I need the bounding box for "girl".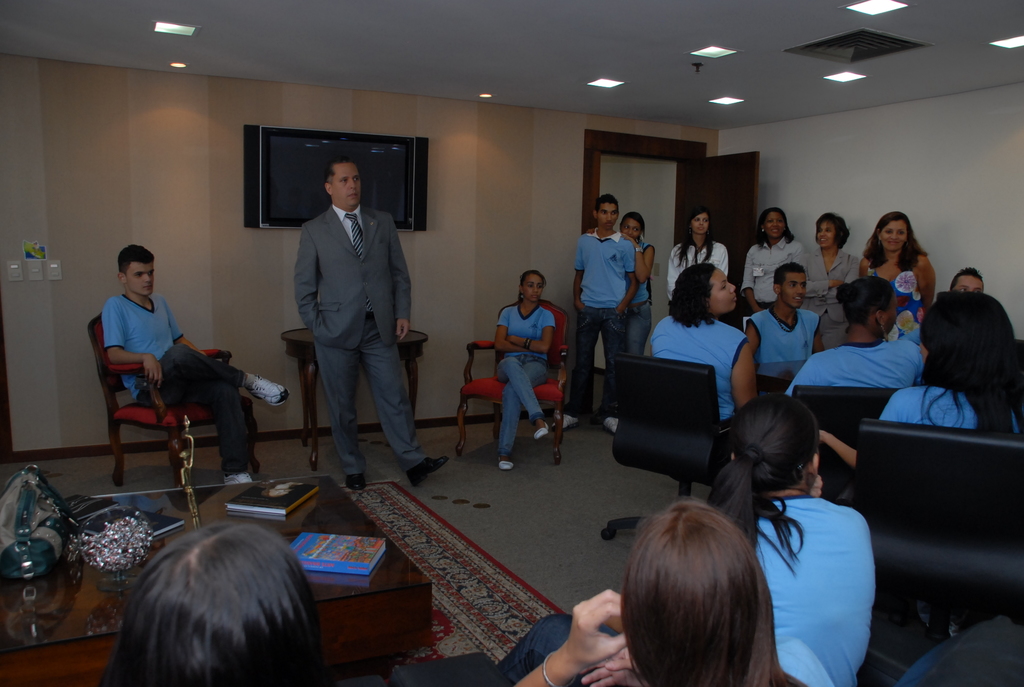
Here it is: box=[586, 208, 656, 422].
